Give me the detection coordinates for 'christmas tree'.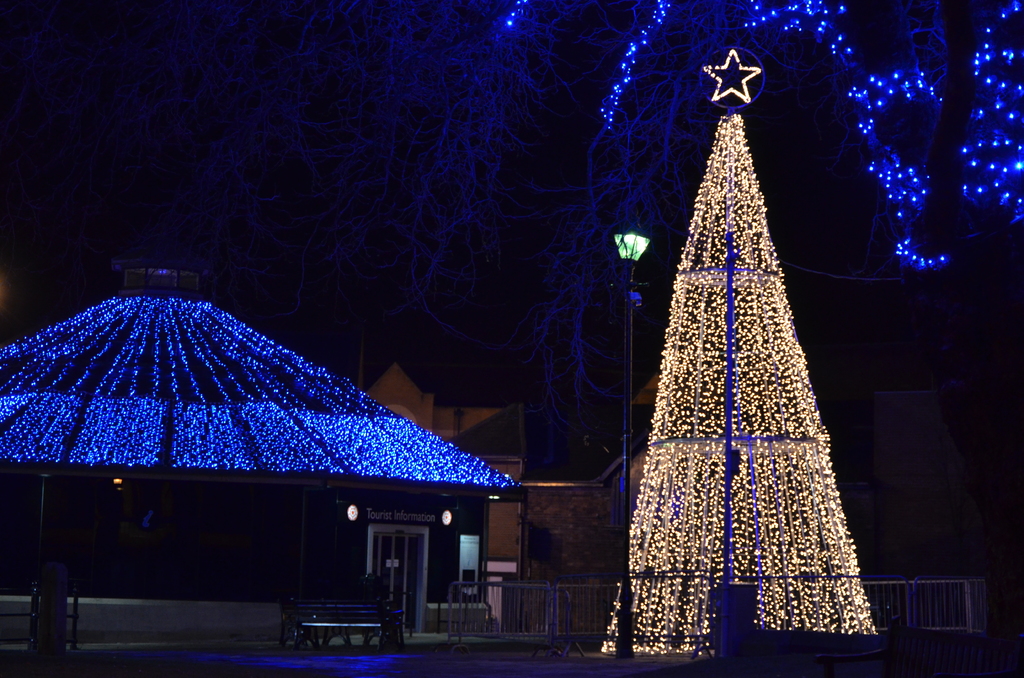
x1=596 y1=36 x2=891 y2=674.
